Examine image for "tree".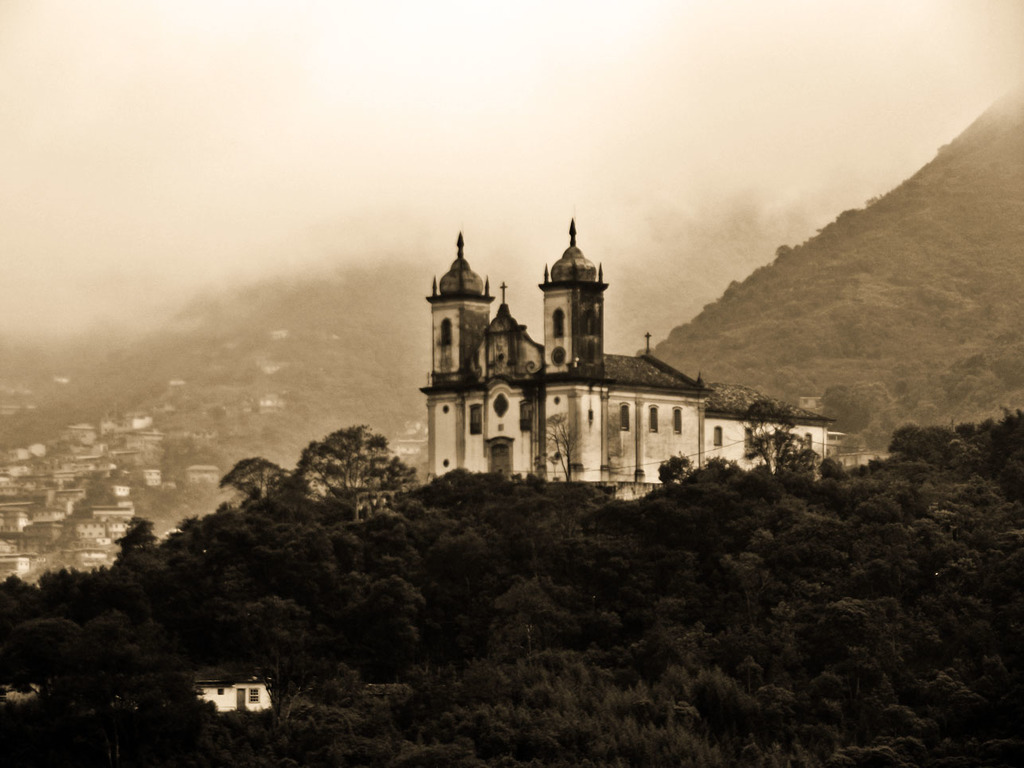
Examination result: box(11, 655, 225, 767).
